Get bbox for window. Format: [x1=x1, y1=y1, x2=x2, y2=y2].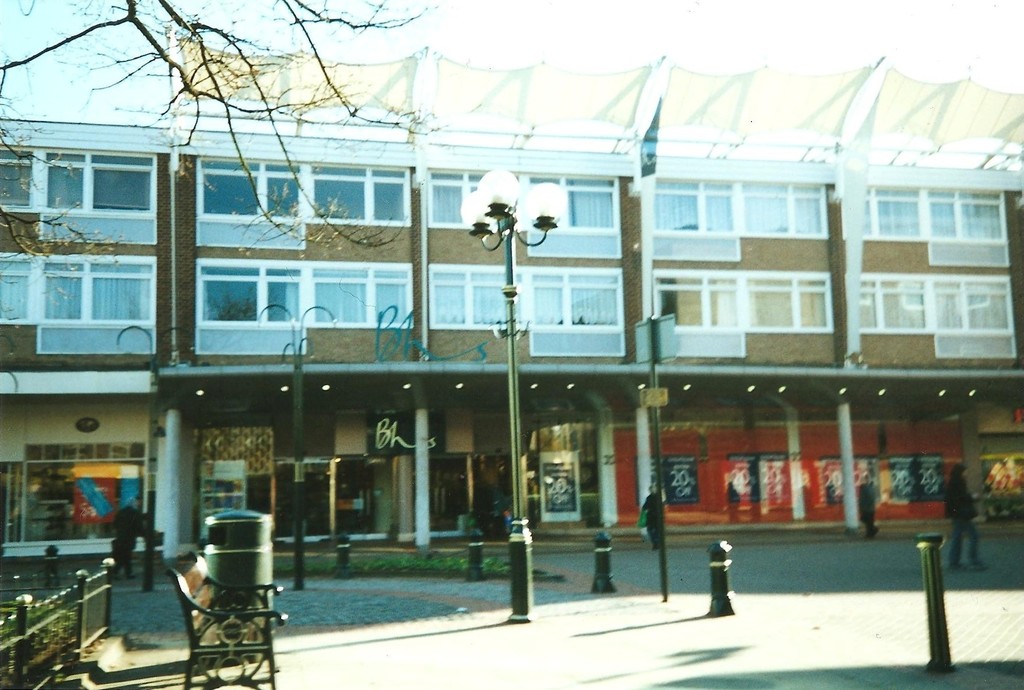
[x1=865, y1=188, x2=1007, y2=243].
